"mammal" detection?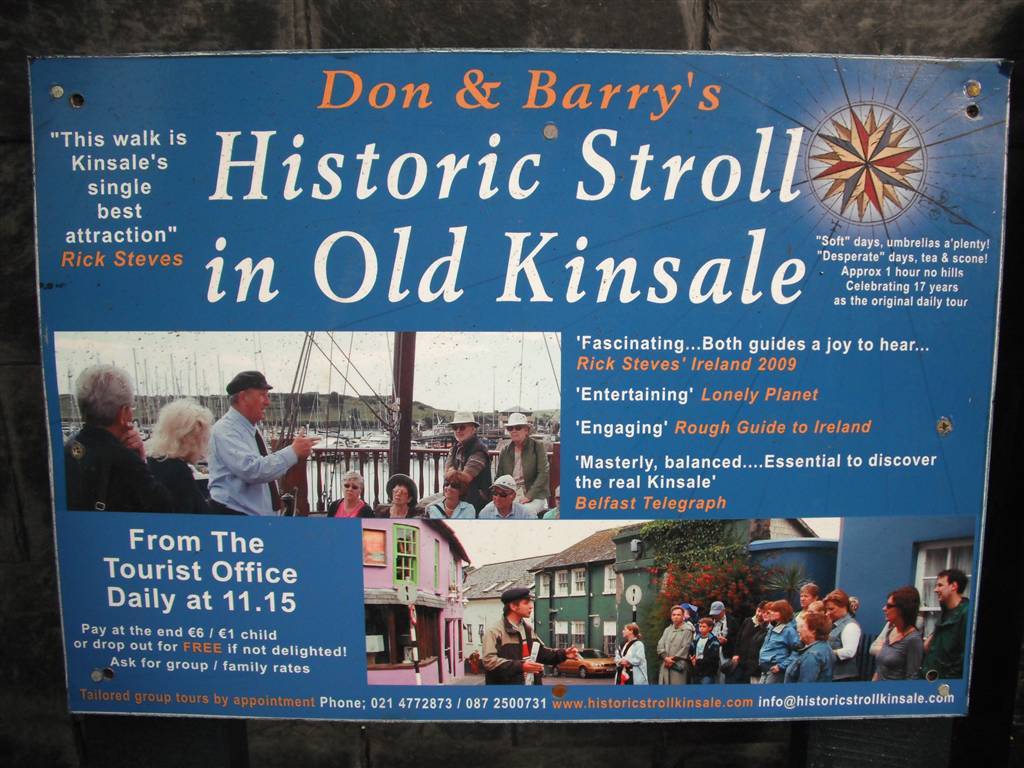
box(726, 604, 762, 685)
